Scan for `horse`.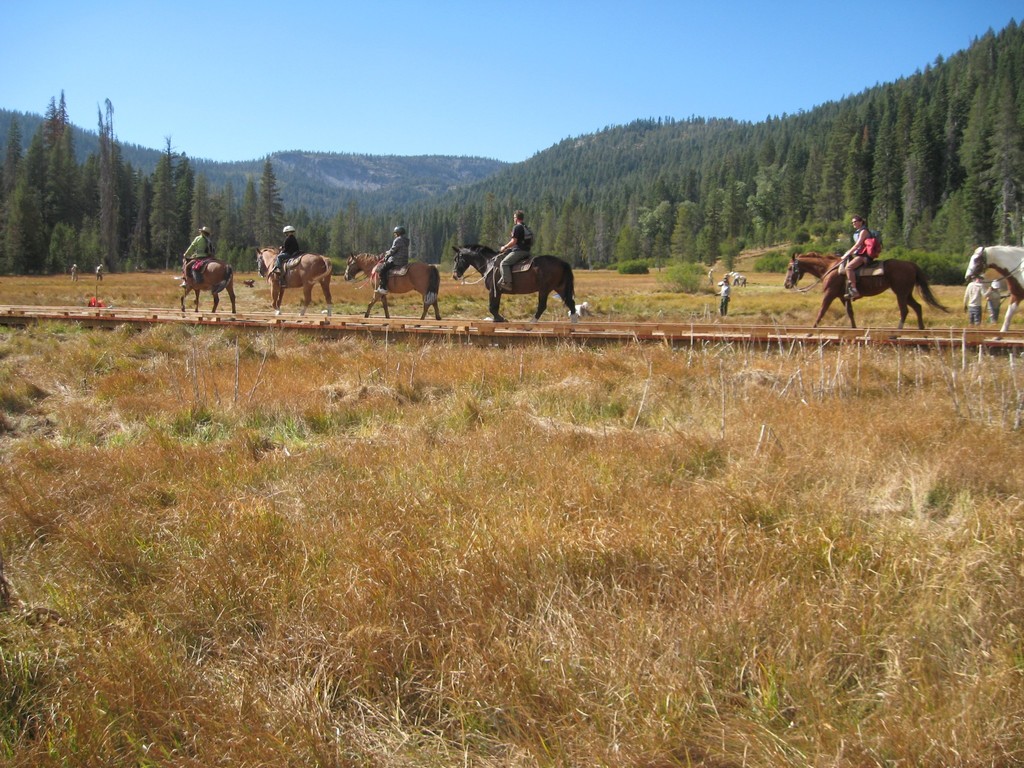
Scan result: rect(181, 258, 236, 315).
